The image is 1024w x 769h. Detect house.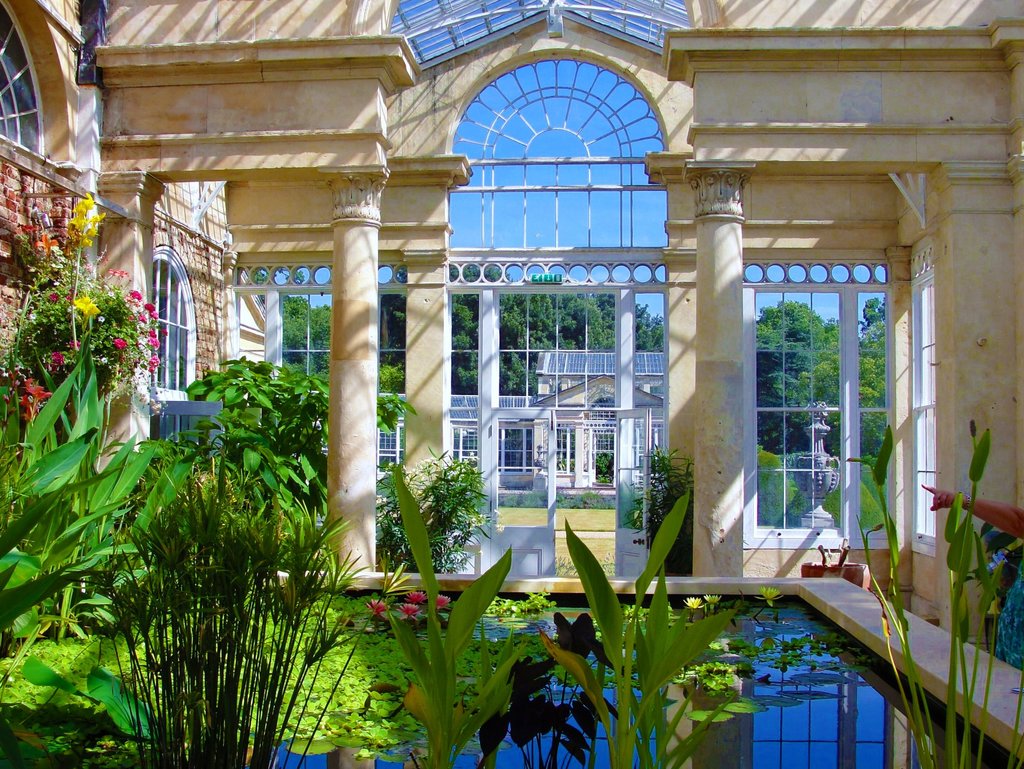
Detection: {"x1": 0, "y1": 0, "x2": 1023, "y2": 659}.
